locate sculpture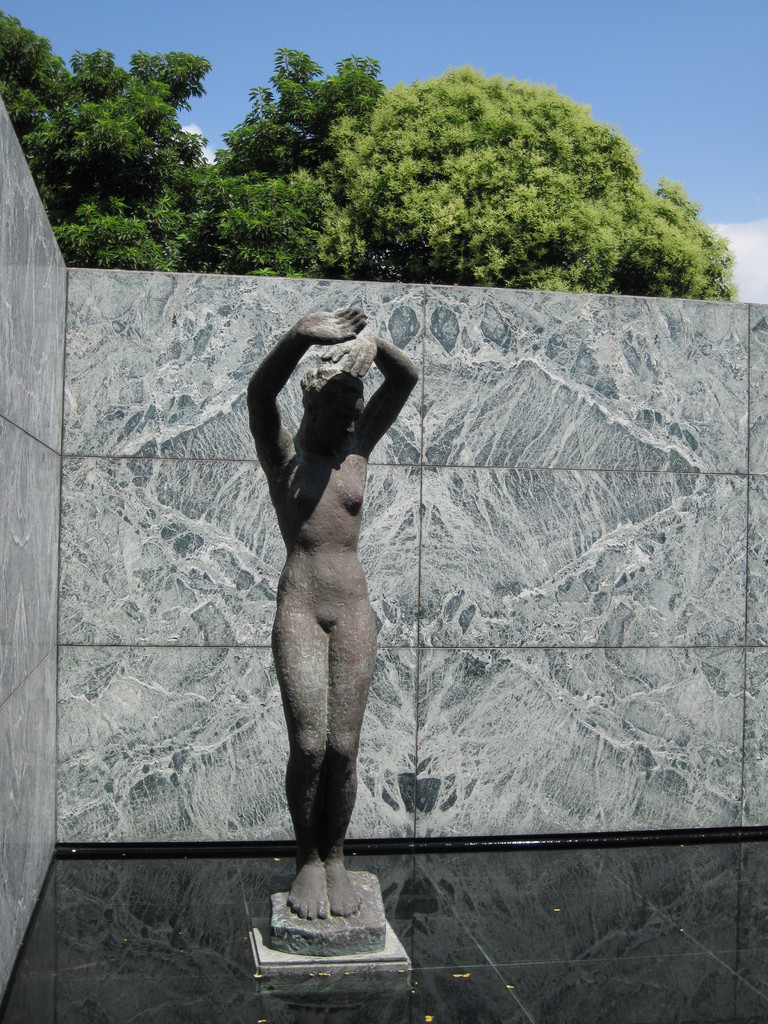
pyautogui.locateOnScreen(251, 249, 413, 942)
